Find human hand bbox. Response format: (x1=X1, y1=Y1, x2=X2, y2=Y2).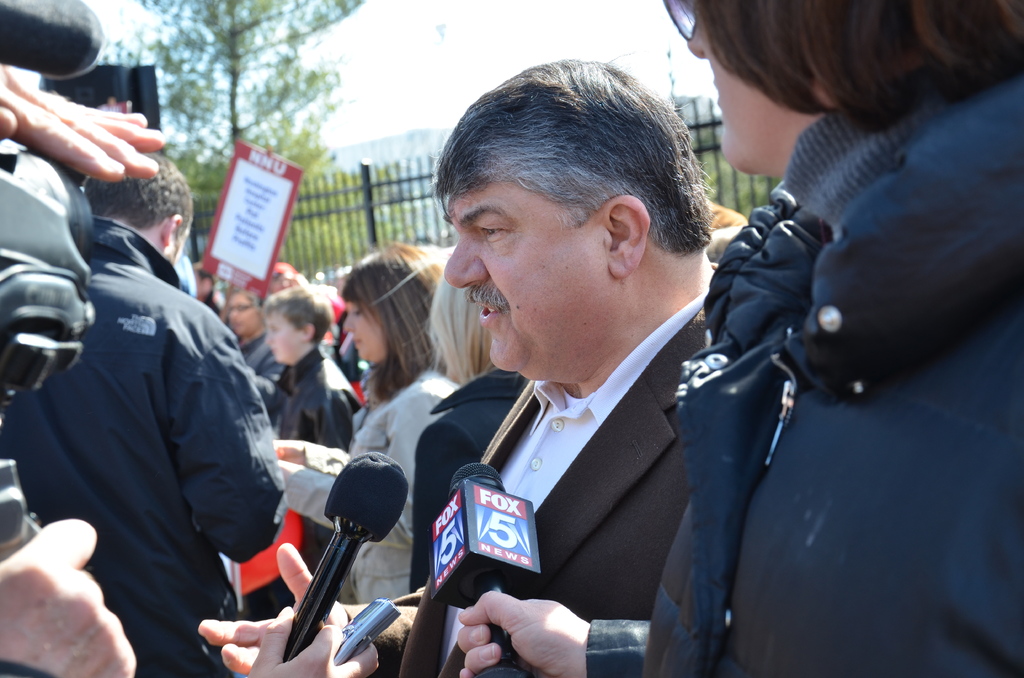
(x1=4, y1=104, x2=154, y2=186).
